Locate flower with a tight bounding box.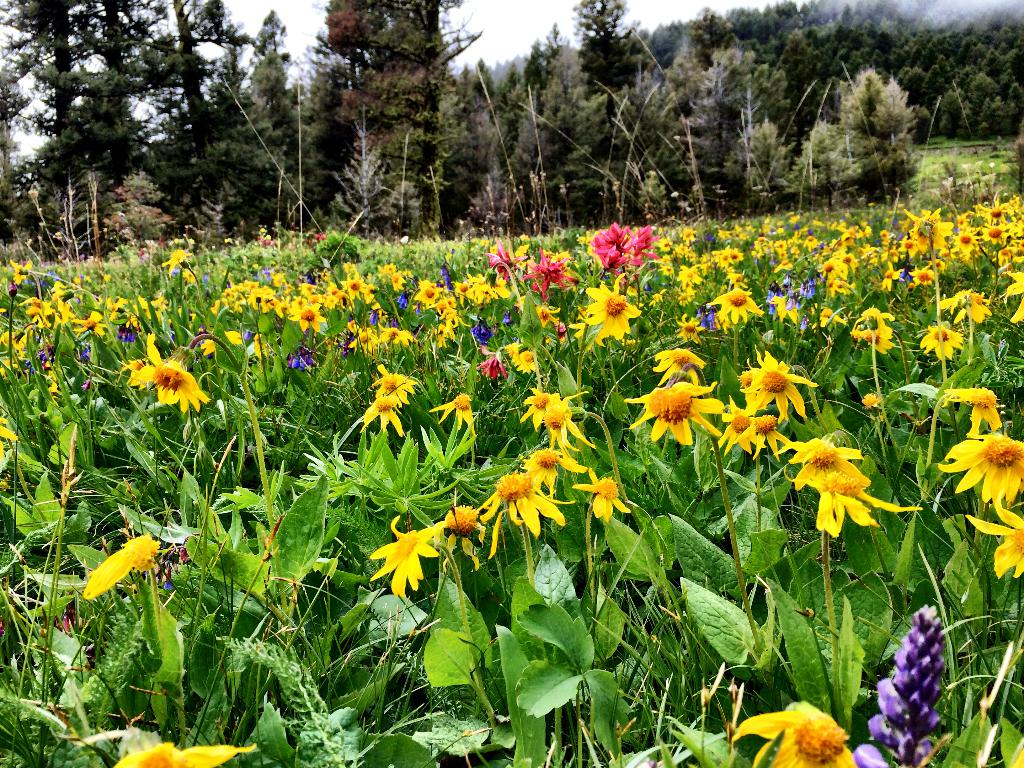
[723, 396, 757, 452].
